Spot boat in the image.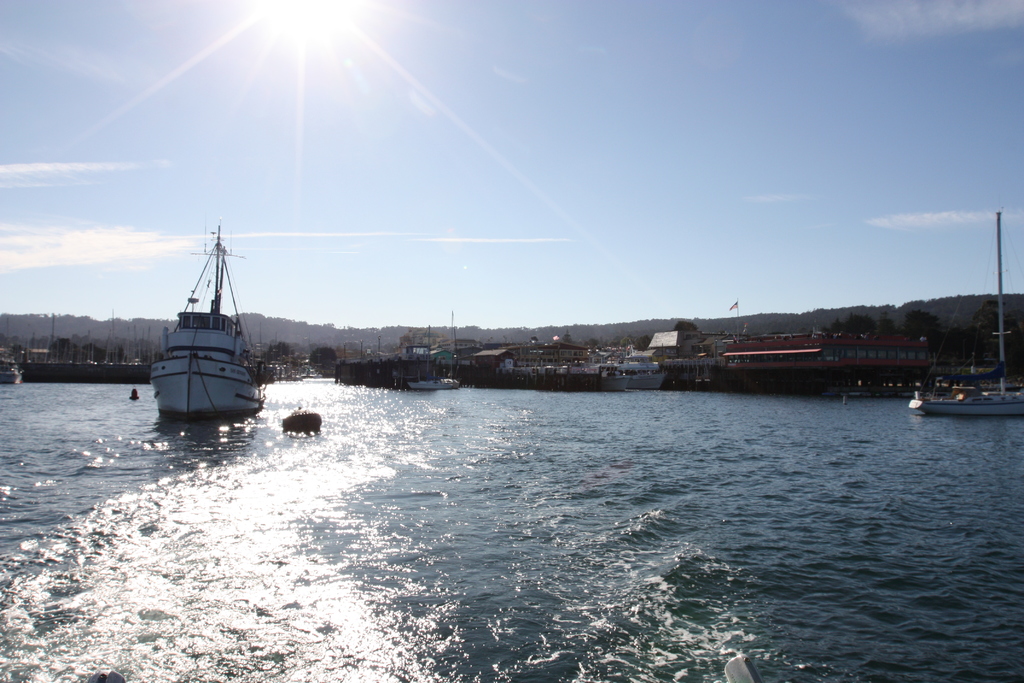
boat found at {"x1": 589, "y1": 367, "x2": 625, "y2": 391}.
